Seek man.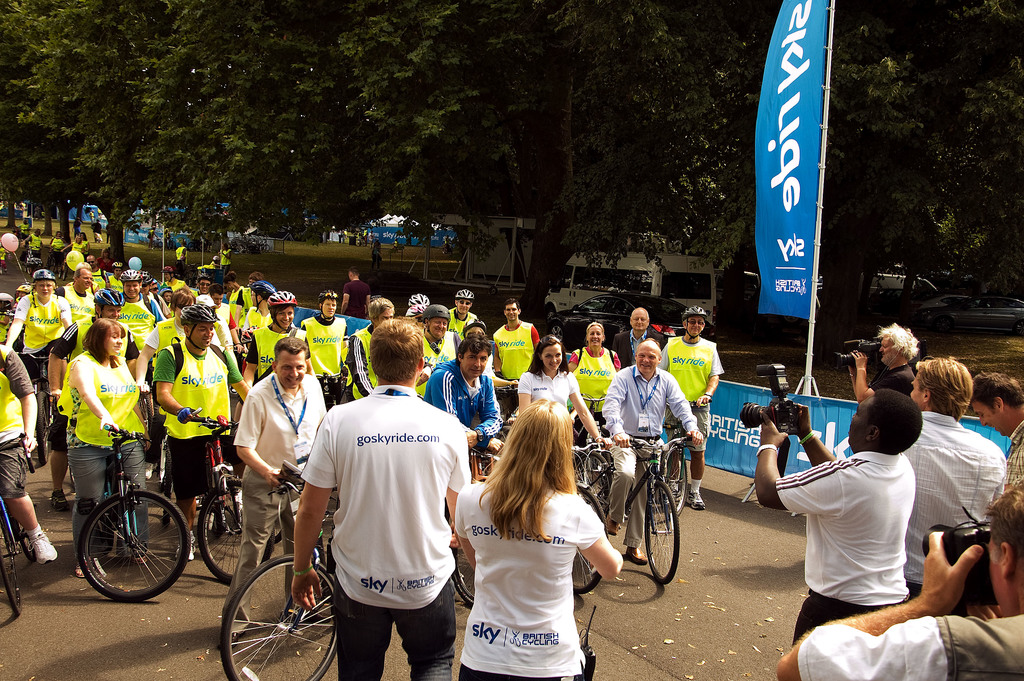
bbox(350, 296, 395, 404).
